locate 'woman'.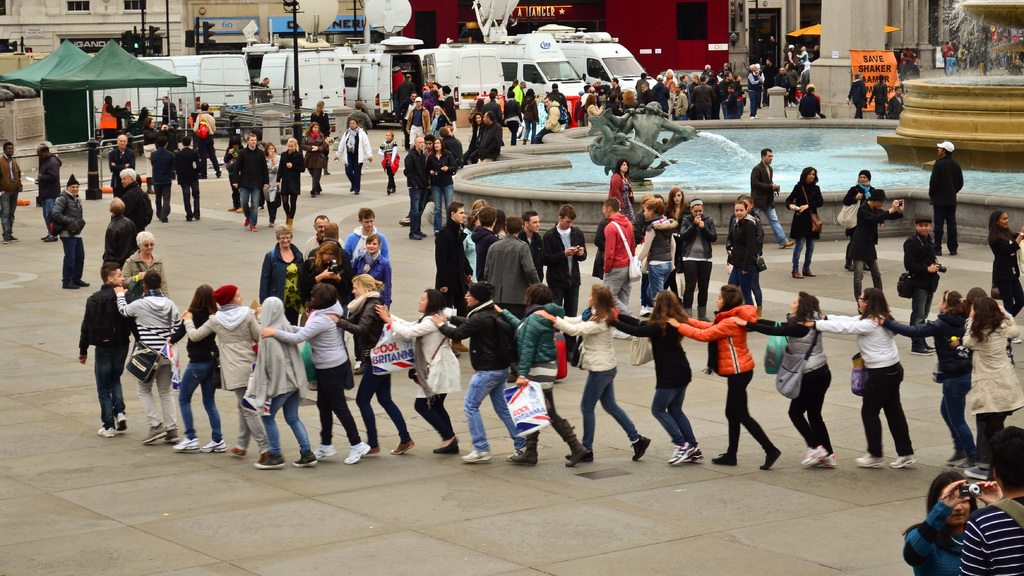
Bounding box: (x1=984, y1=207, x2=1023, y2=317).
